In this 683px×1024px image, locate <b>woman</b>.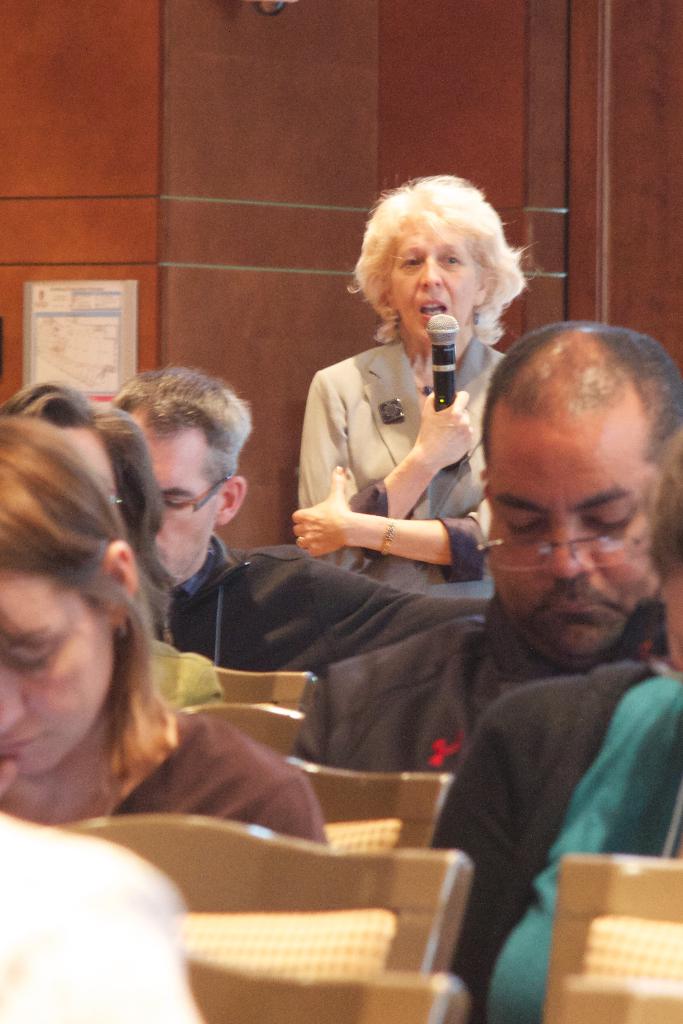
Bounding box: 293:189:538:651.
